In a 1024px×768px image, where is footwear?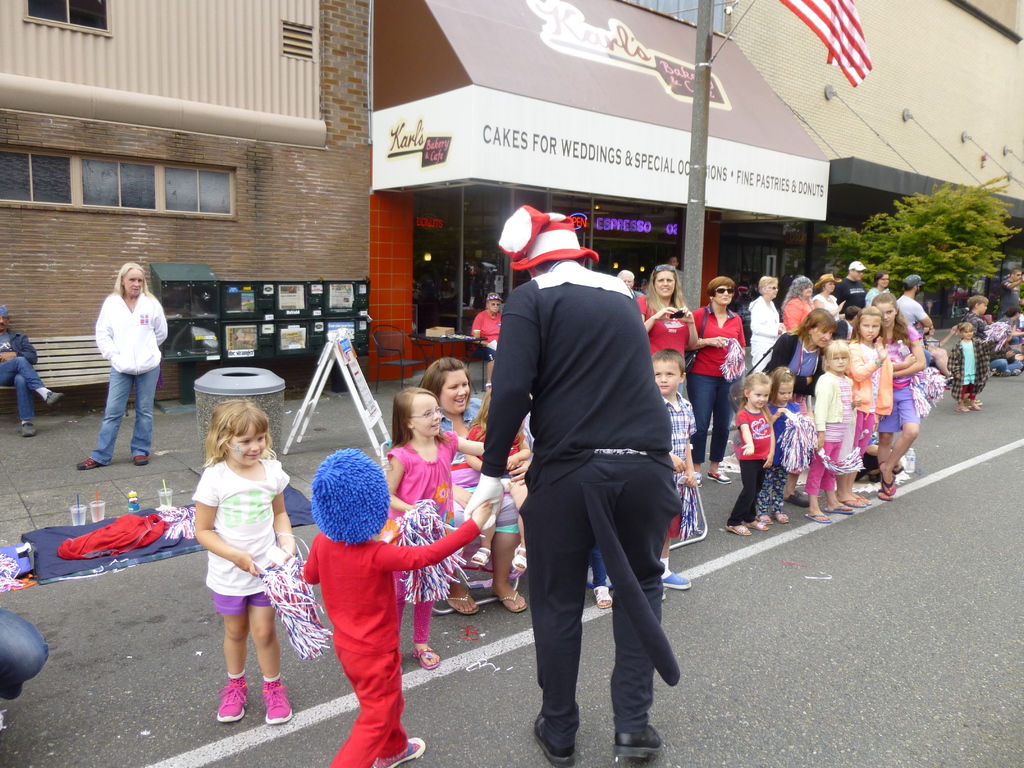
875/485/895/500.
